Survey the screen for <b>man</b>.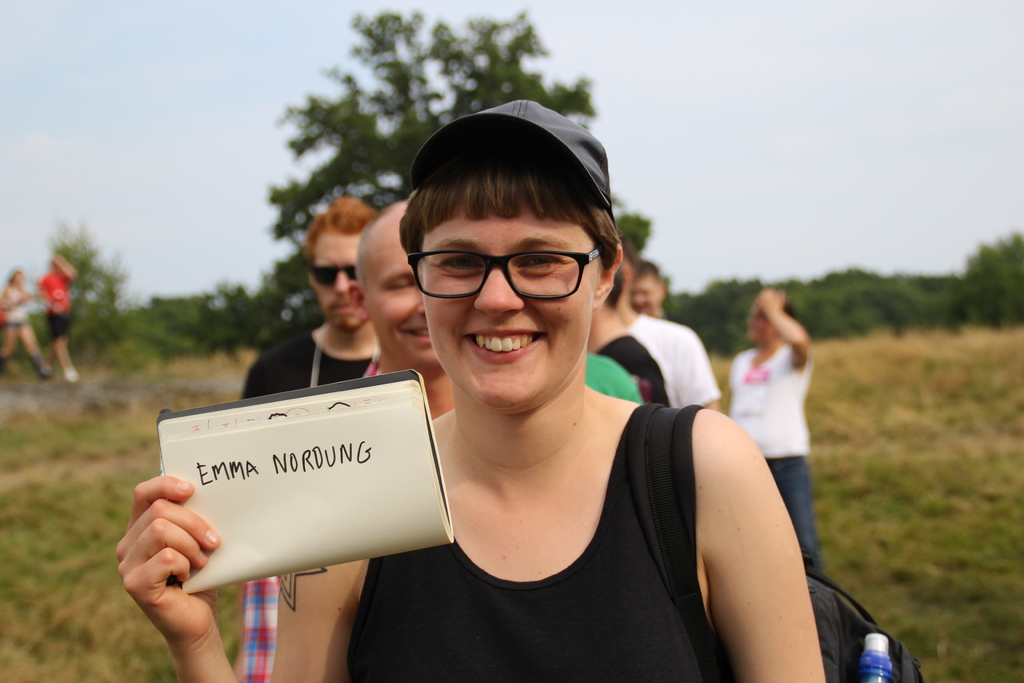
Survey found: x1=595, y1=262, x2=669, y2=411.
